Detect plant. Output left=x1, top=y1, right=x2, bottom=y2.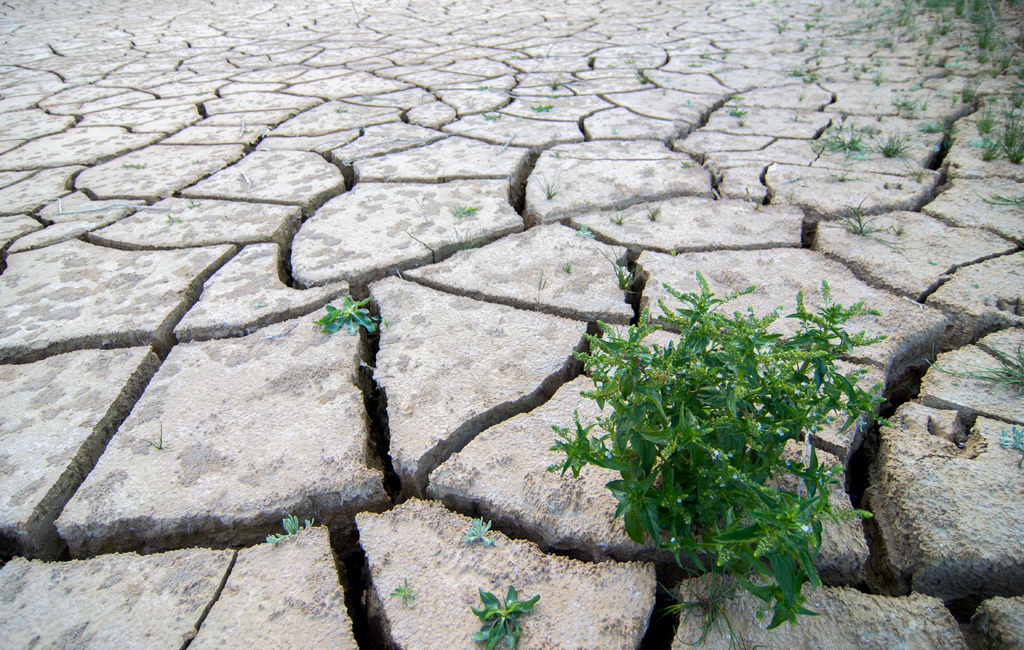
left=874, top=124, right=914, bottom=154.
